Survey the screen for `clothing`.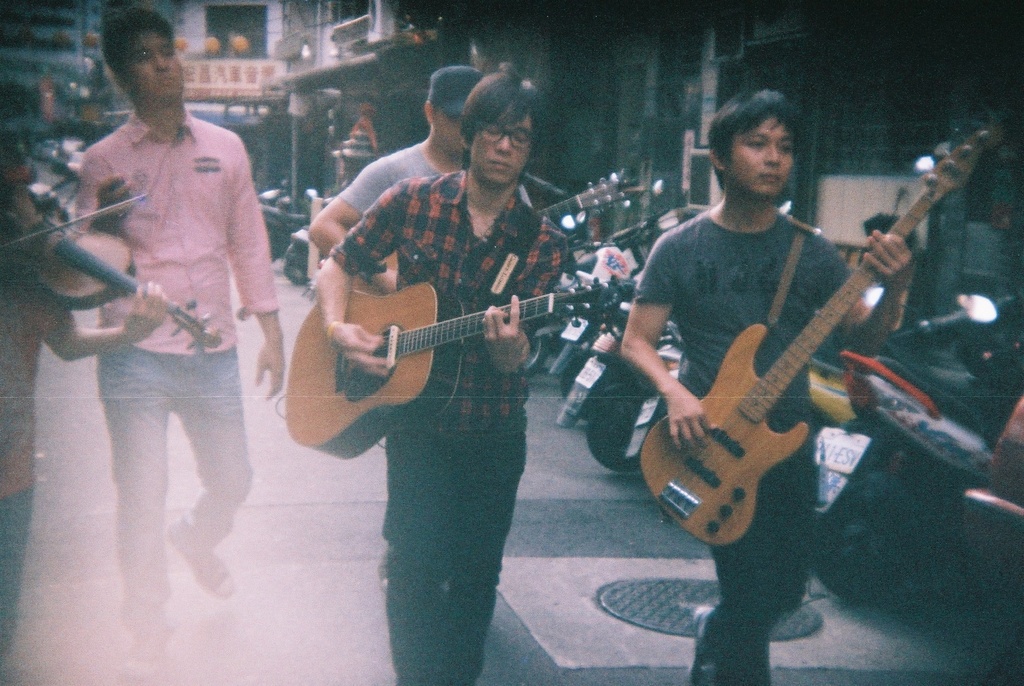
Survey found: bbox=(43, 40, 275, 581).
